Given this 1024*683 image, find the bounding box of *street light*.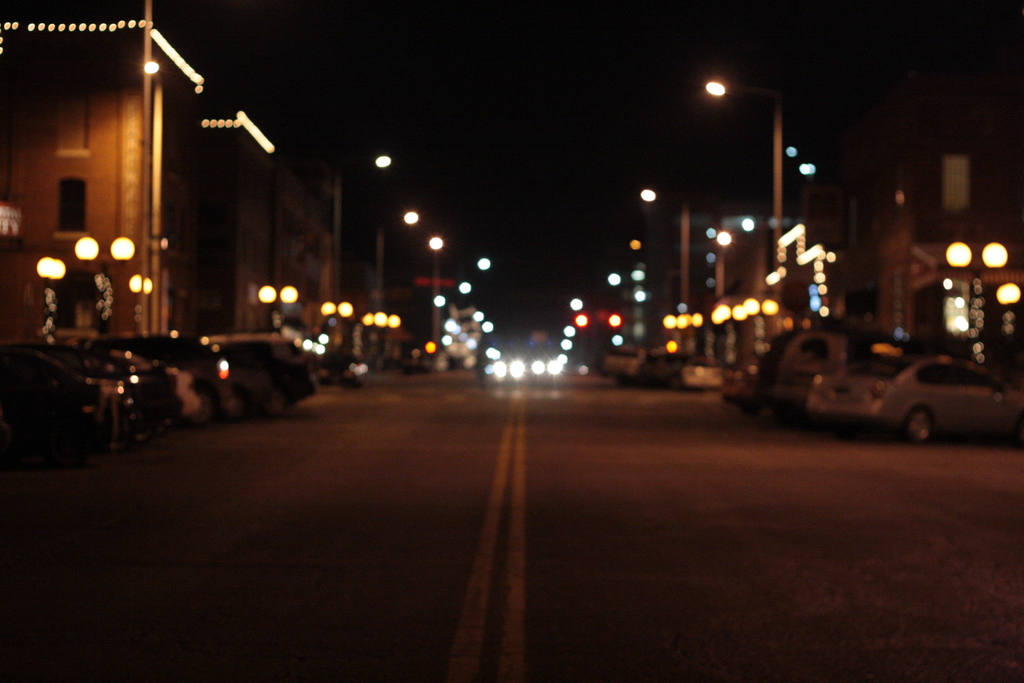
(35, 258, 67, 347).
